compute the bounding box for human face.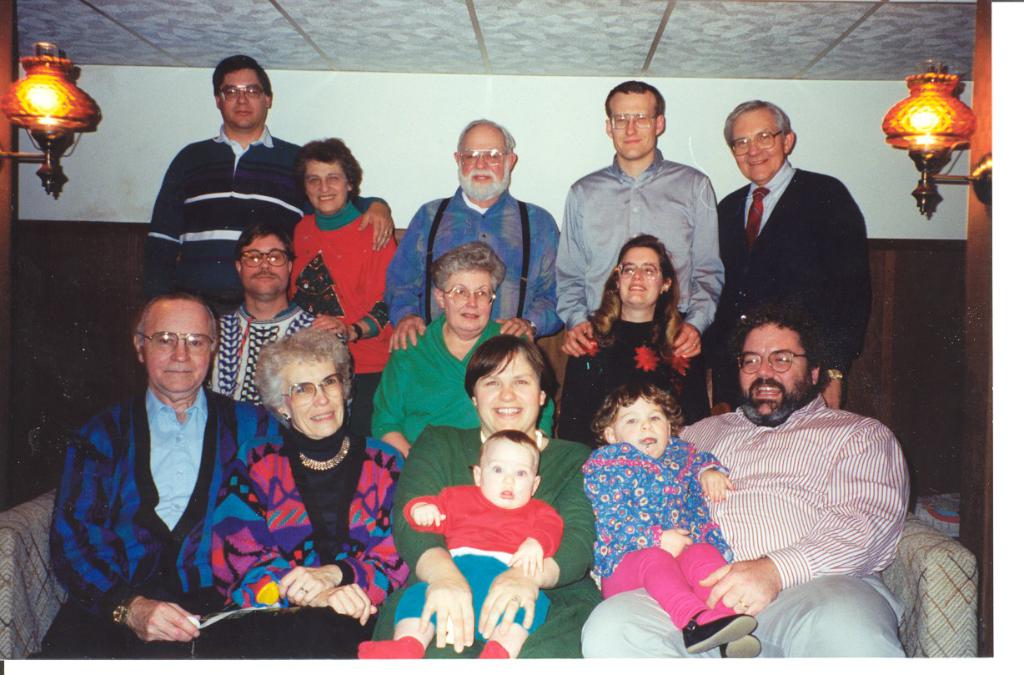
bbox(457, 131, 504, 202).
